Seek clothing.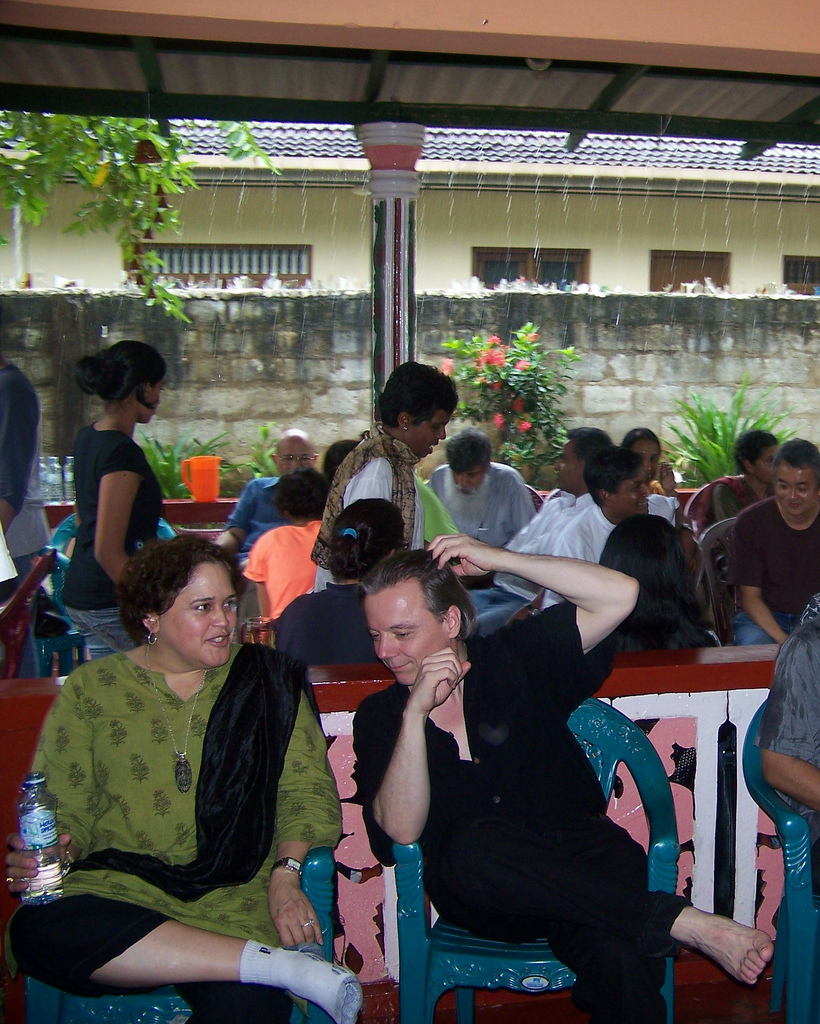
[61,420,164,656].
